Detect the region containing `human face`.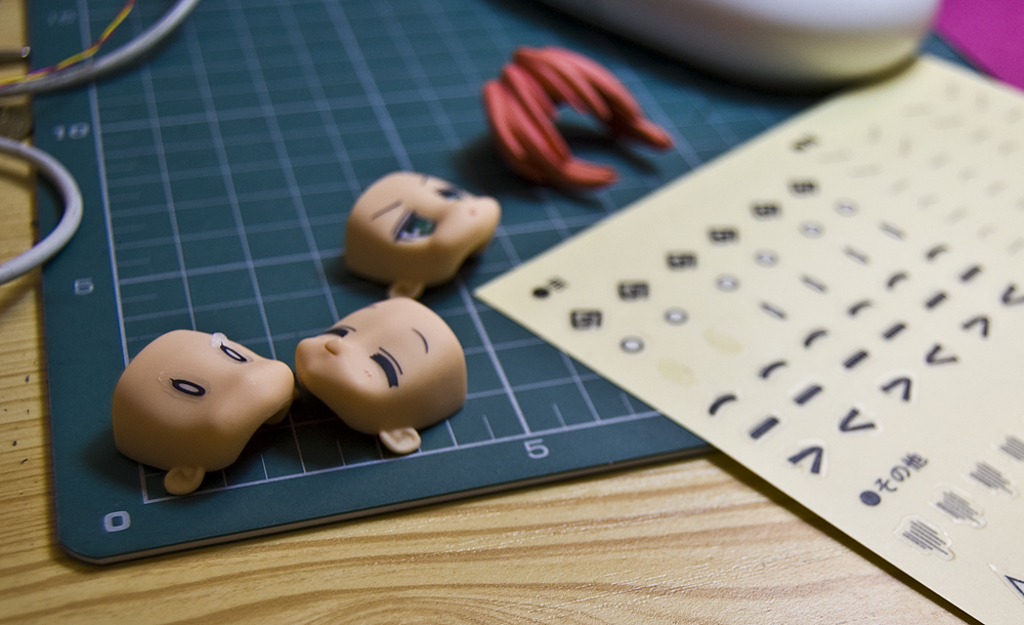
bbox=[351, 164, 501, 269].
